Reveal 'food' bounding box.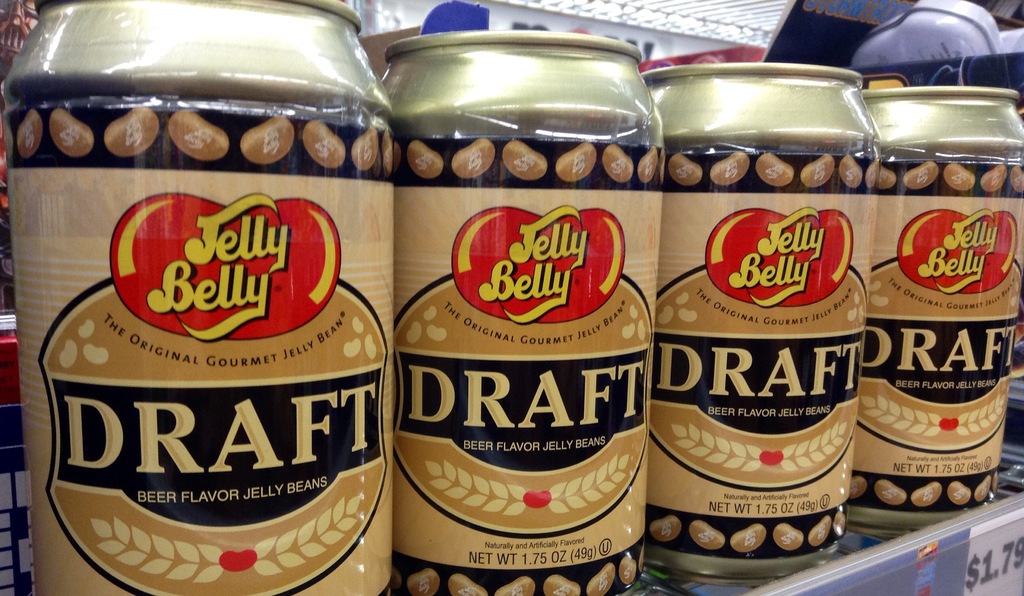
Revealed: <region>992, 469, 999, 494</region>.
